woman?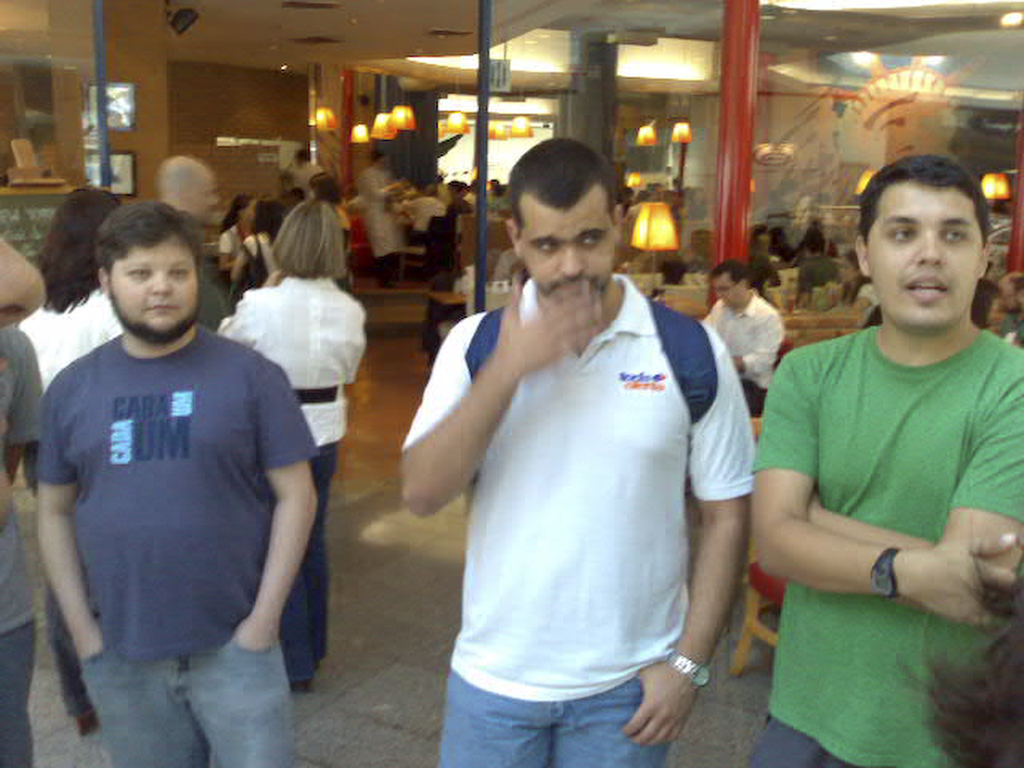
detection(210, 193, 254, 267)
